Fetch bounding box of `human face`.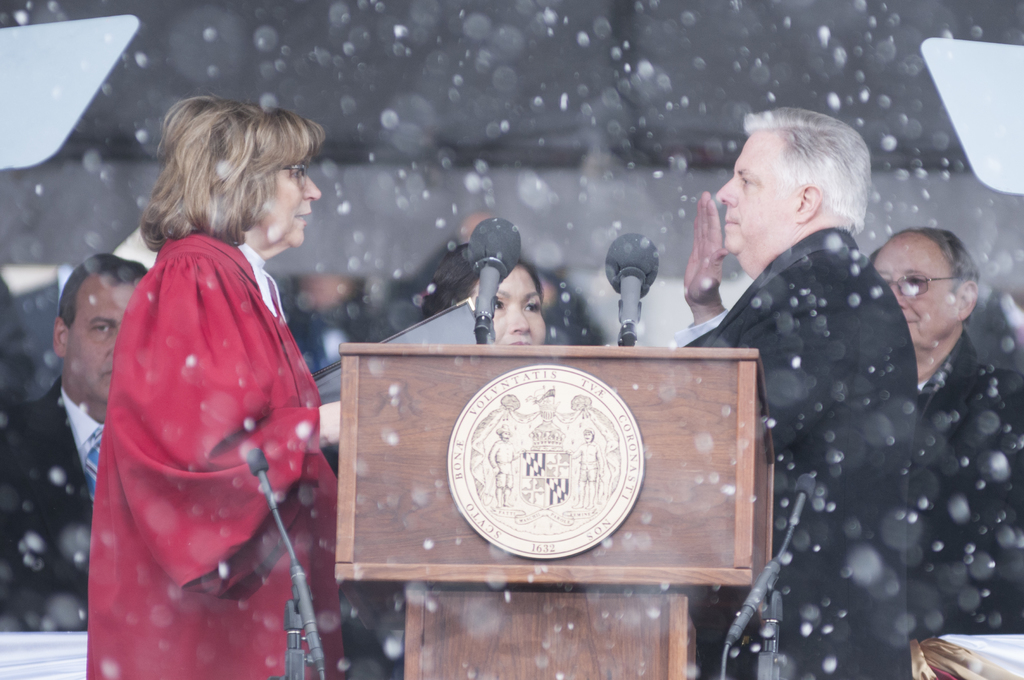
Bbox: [left=68, top=269, right=133, bottom=400].
